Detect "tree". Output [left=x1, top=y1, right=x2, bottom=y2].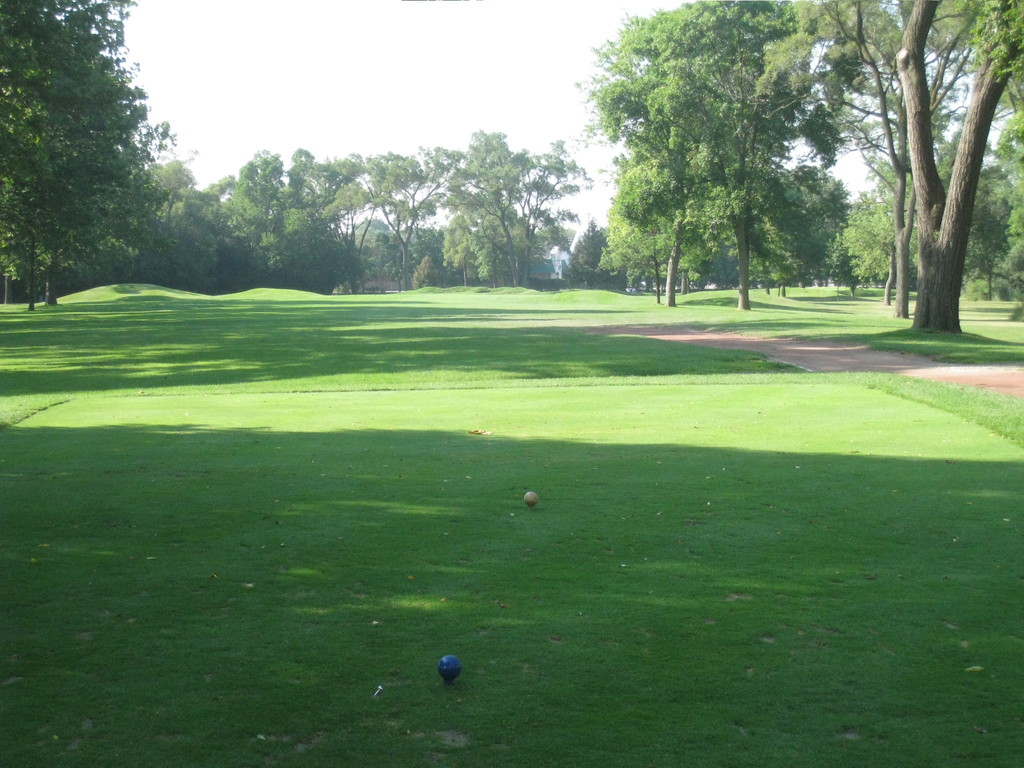
[left=350, top=144, right=459, bottom=288].
